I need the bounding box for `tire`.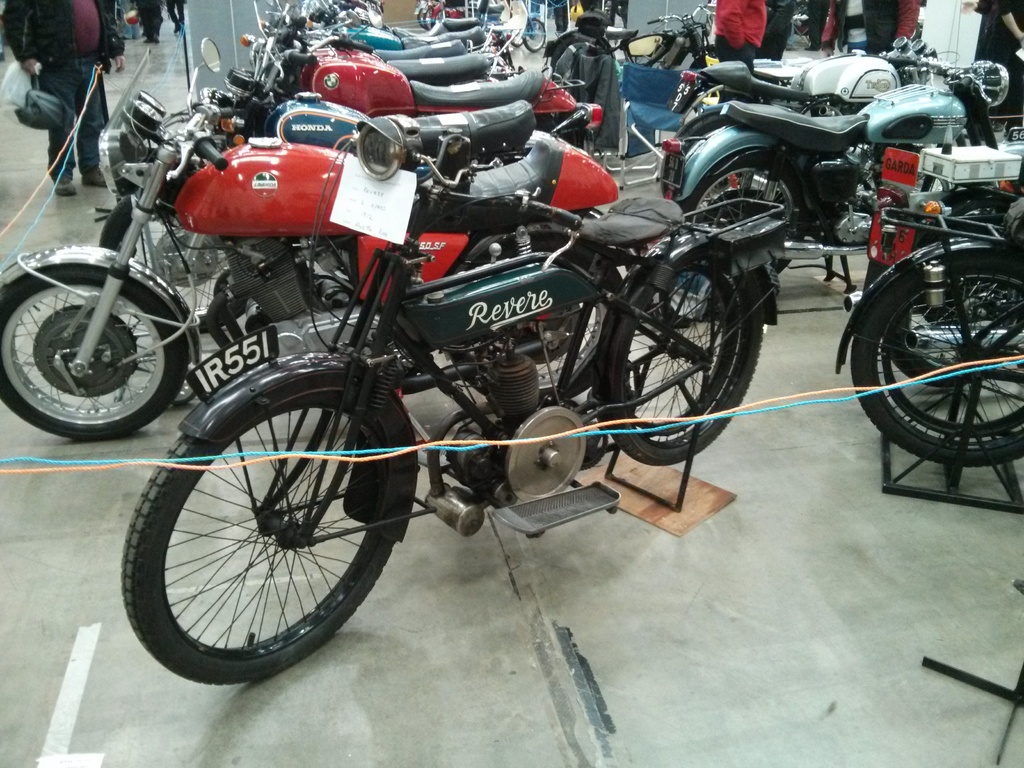
Here it is: x1=517 y1=14 x2=550 y2=48.
